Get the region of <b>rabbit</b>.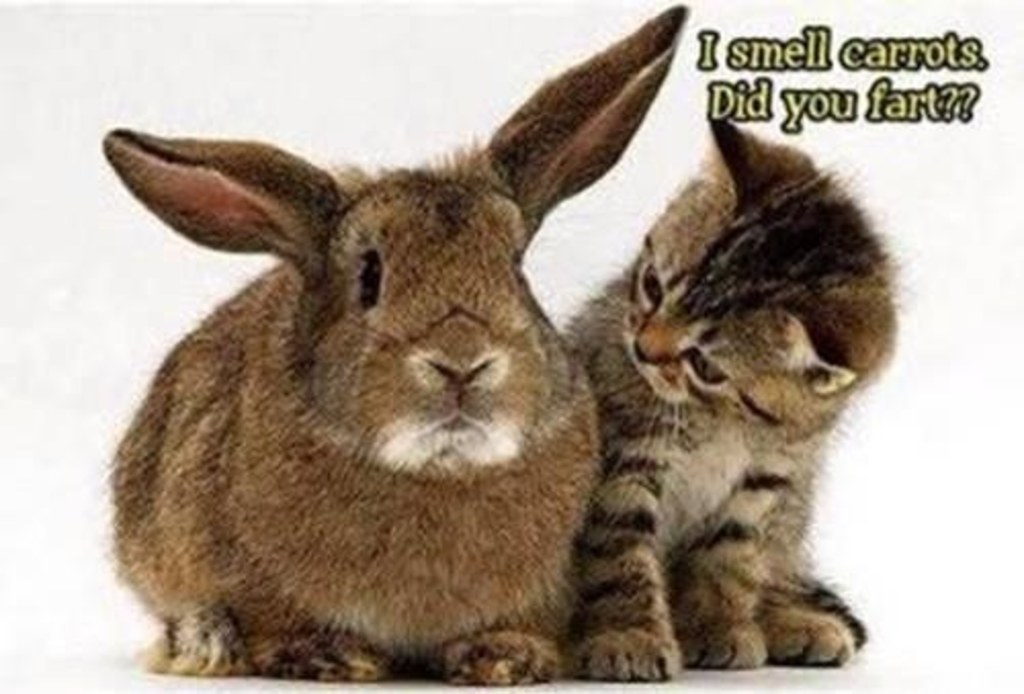
detection(96, 0, 692, 680).
